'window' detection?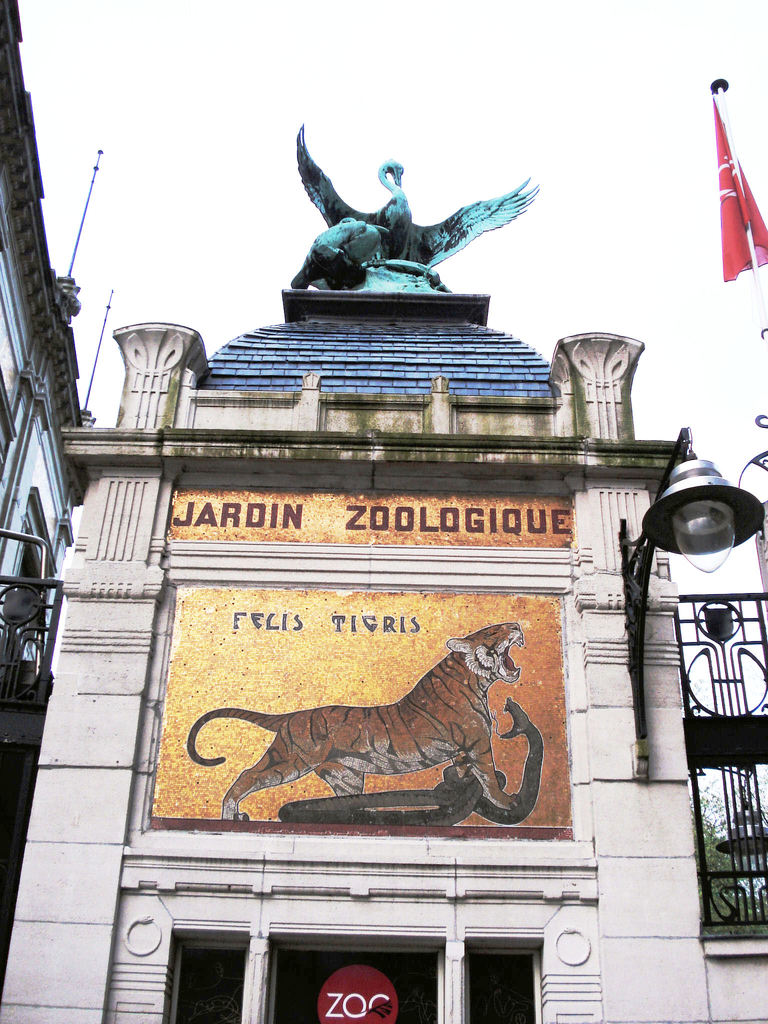
left=462, top=954, right=541, bottom=1023
